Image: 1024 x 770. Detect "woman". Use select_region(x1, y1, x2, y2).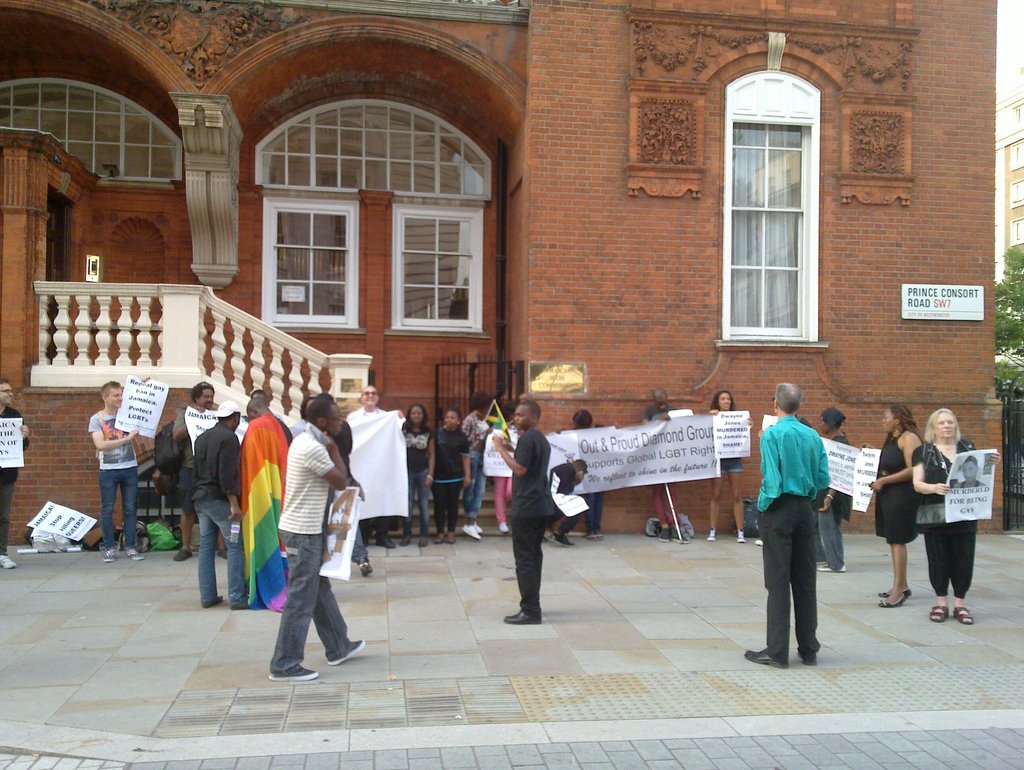
select_region(863, 398, 931, 606).
